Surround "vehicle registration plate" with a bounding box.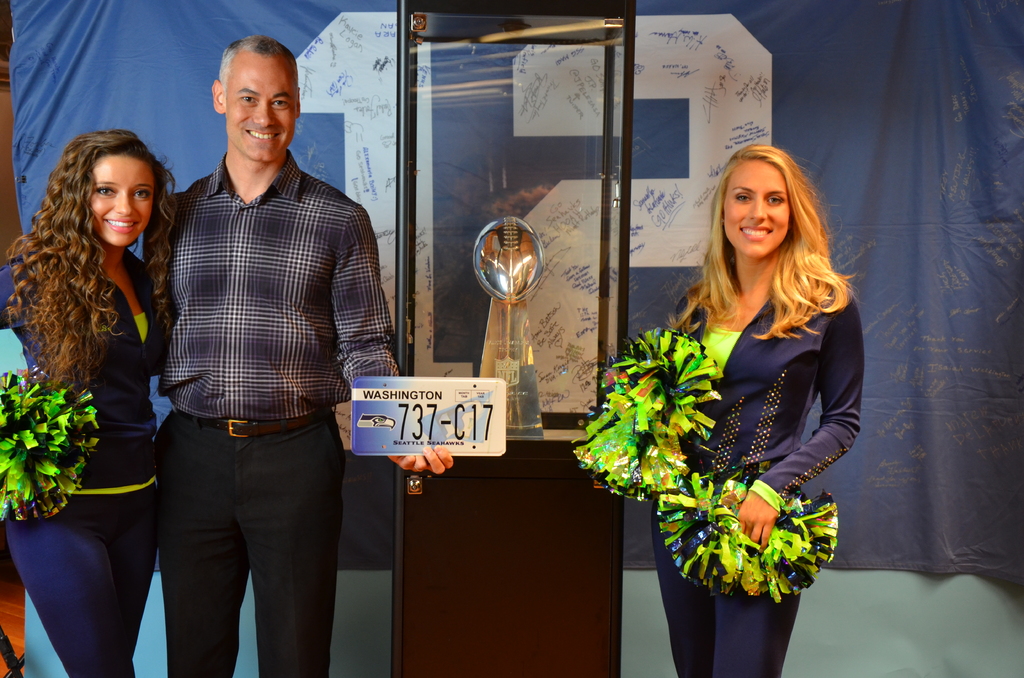
l=351, t=374, r=506, b=458.
